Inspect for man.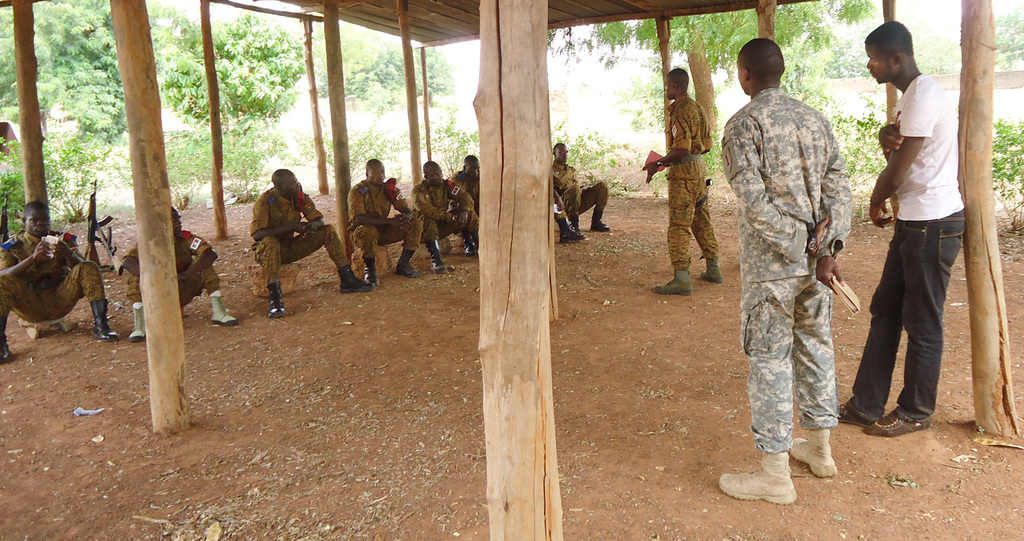
Inspection: {"left": 551, "top": 139, "right": 616, "bottom": 232}.
